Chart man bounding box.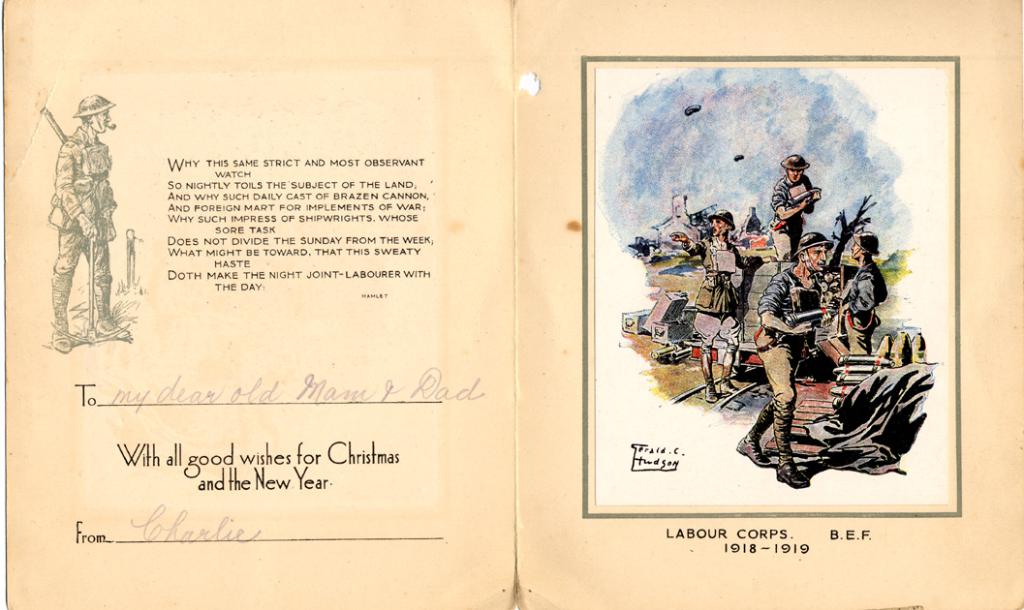
Charted: 767 155 820 263.
